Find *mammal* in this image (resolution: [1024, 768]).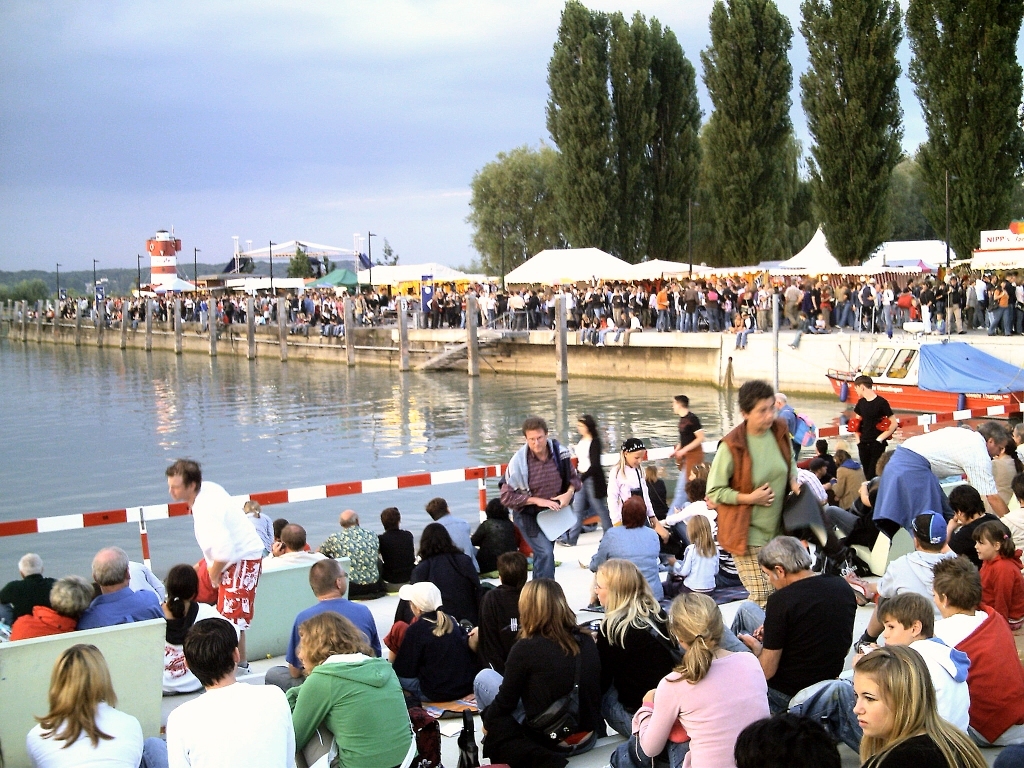
left=631, top=581, right=771, bottom=767.
